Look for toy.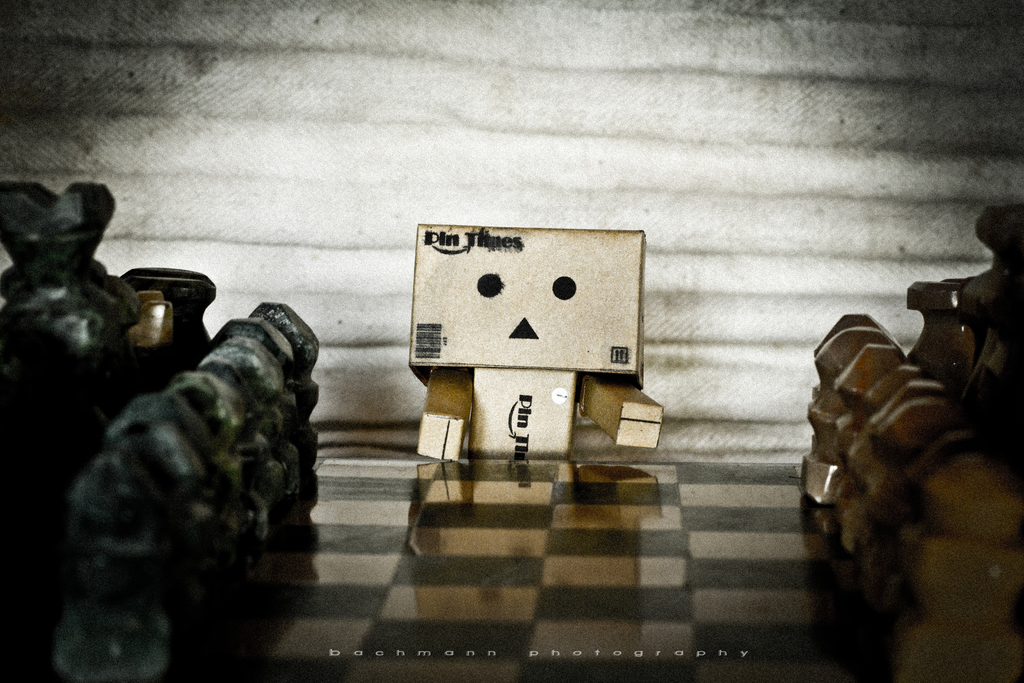
Found: {"left": 870, "top": 438, "right": 1023, "bottom": 682}.
